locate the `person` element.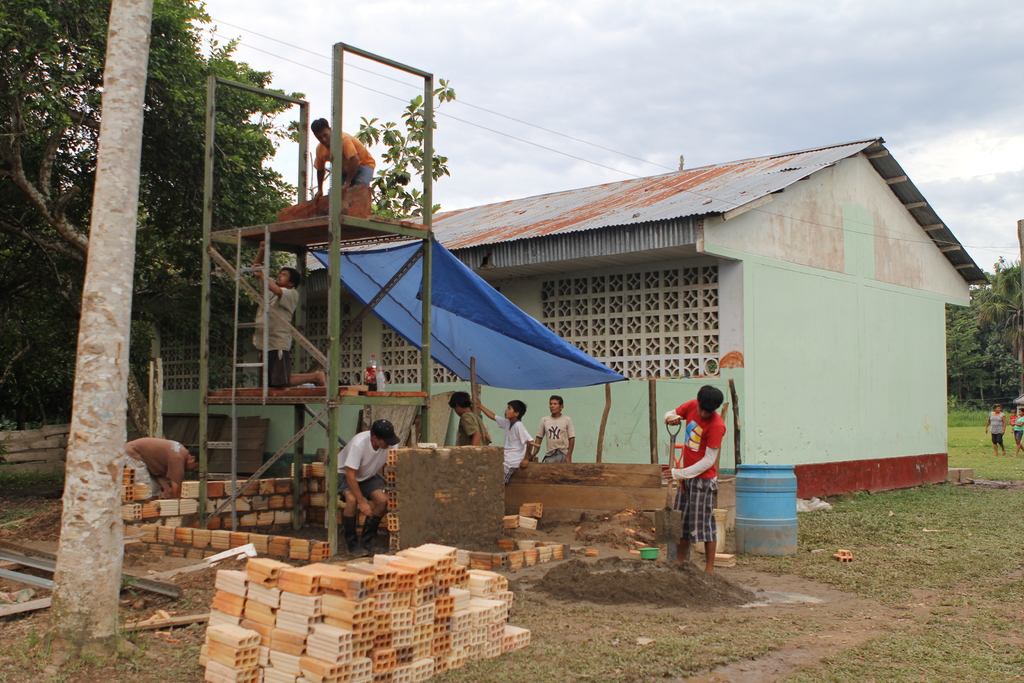
Element bbox: bbox(333, 419, 394, 545).
